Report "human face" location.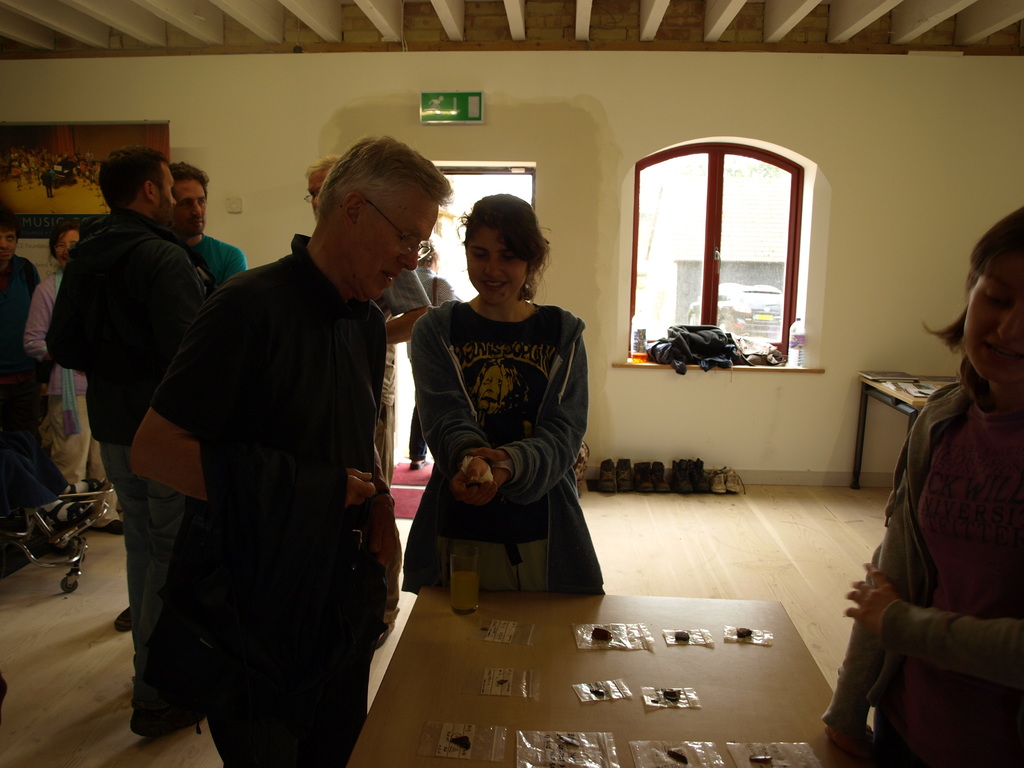
Report: {"x1": 964, "y1": 259, "x2": 1023, "y2": 381}.
